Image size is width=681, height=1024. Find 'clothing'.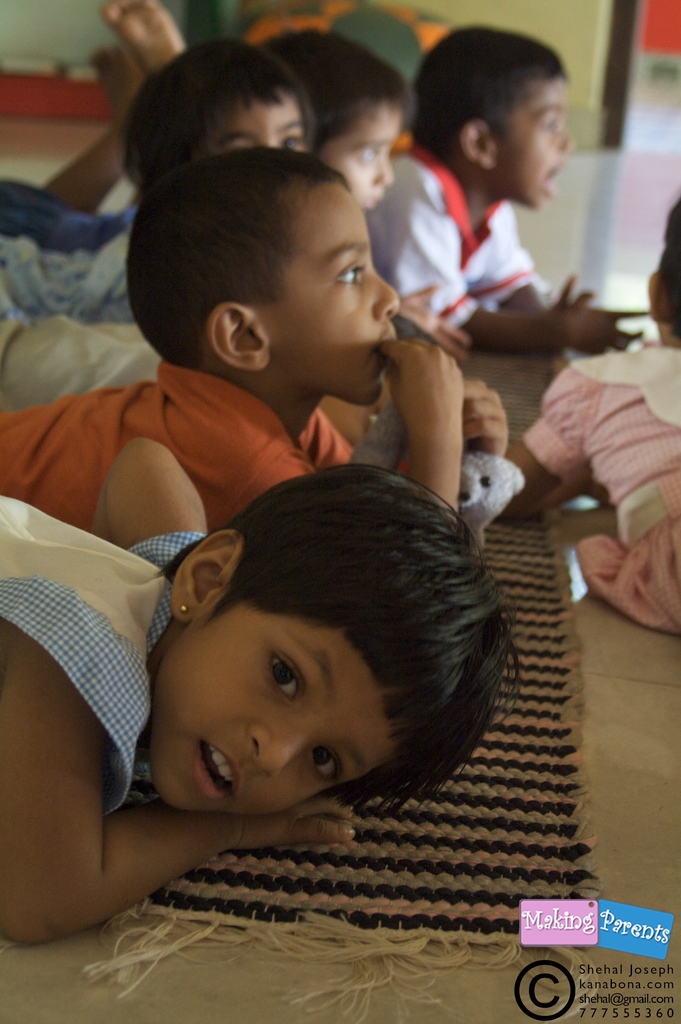
bbox(0, 178, 143, 316).
